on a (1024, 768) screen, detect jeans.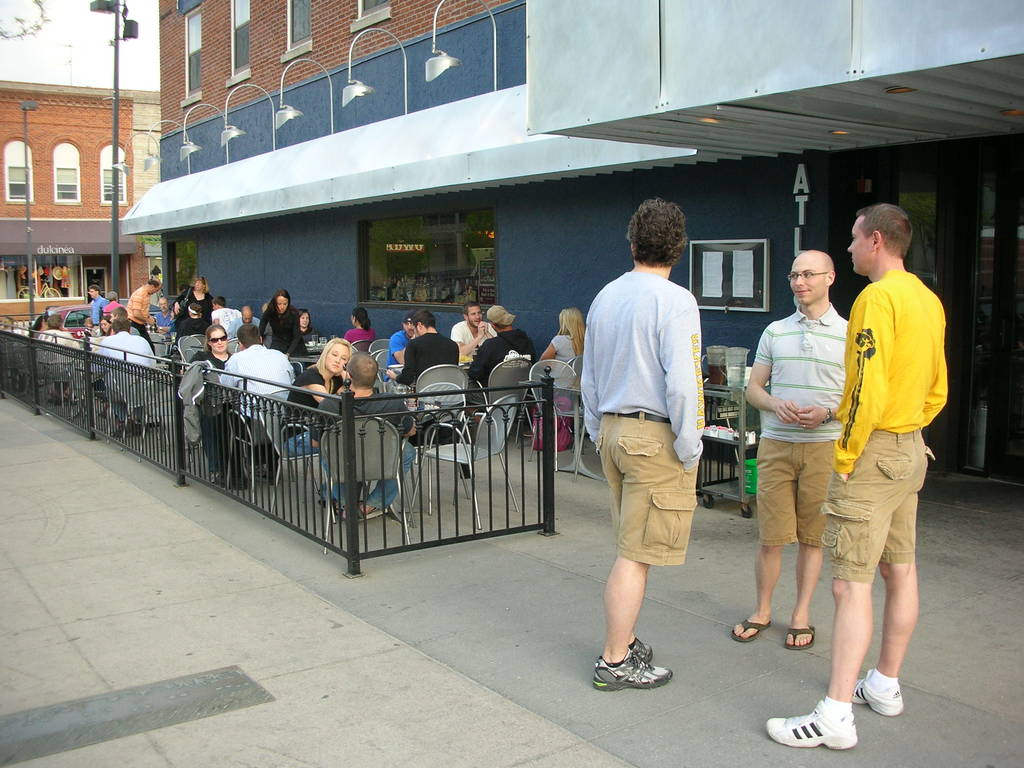
(left=321, top=434, right=415, bottom=516).
